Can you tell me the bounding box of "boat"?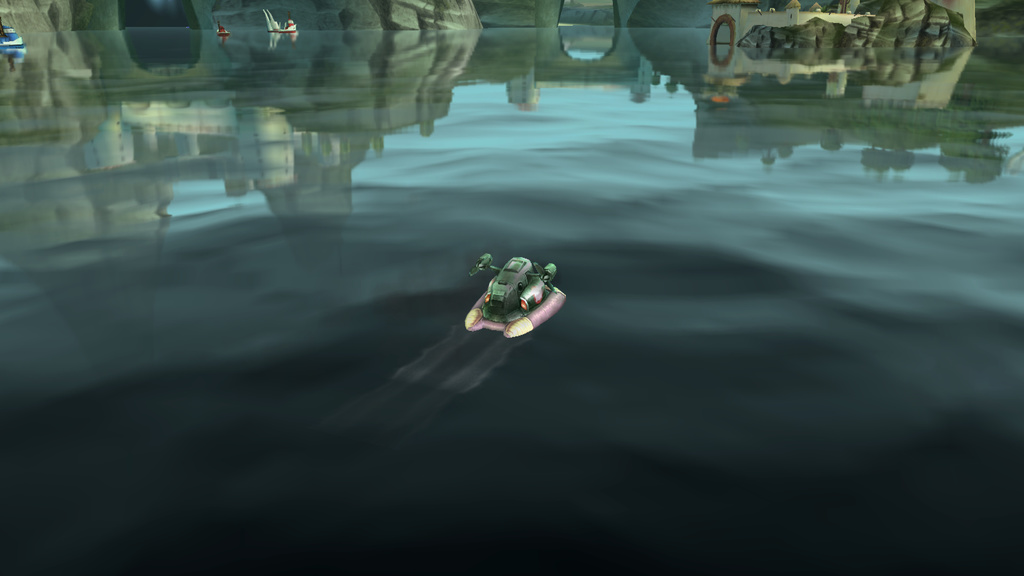
463, 250, 570, 340.
